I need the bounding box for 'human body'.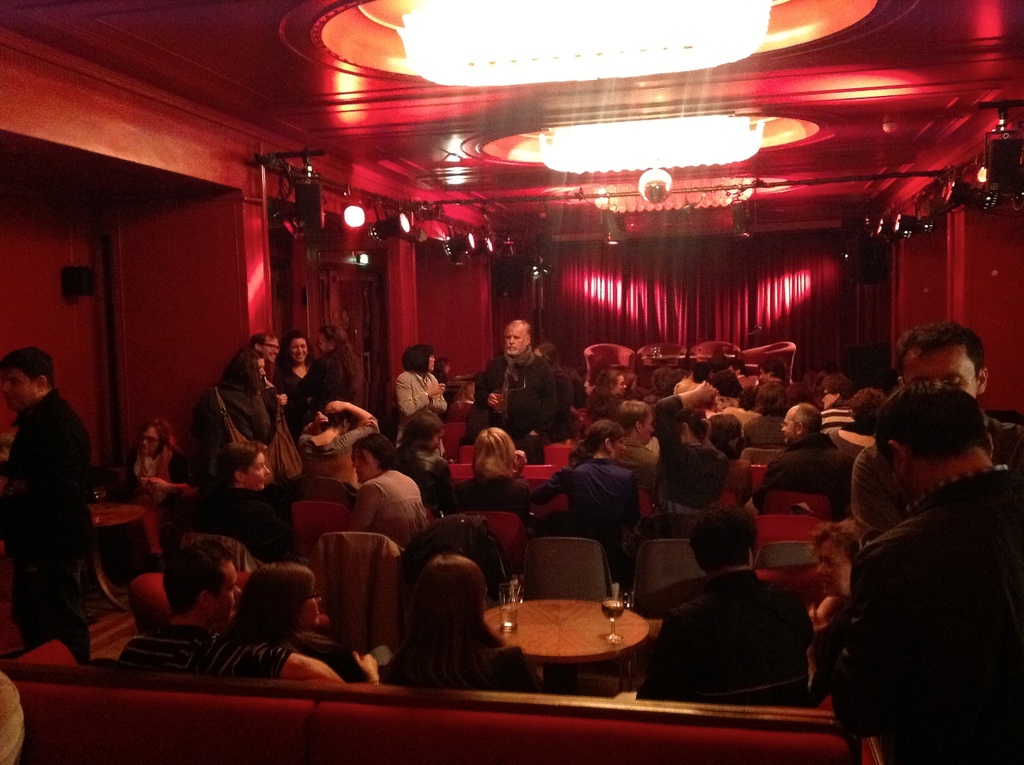
Here it is: {"x1": 755, "y1": 430, "x2": 855, "y2": 524}.
